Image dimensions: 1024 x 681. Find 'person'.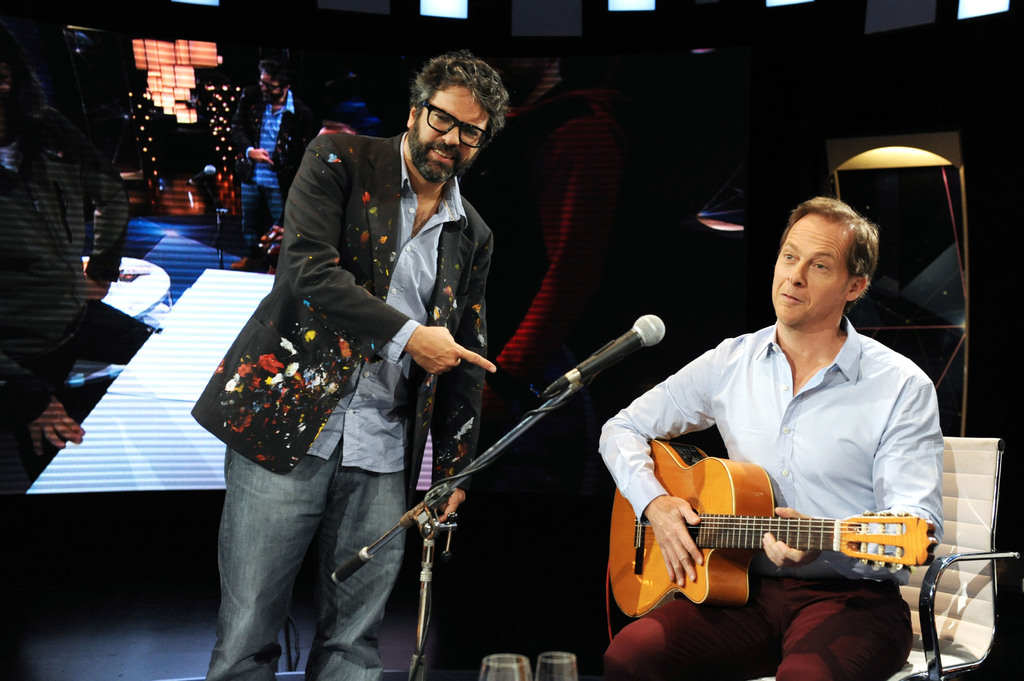
[228,57,316,276].
